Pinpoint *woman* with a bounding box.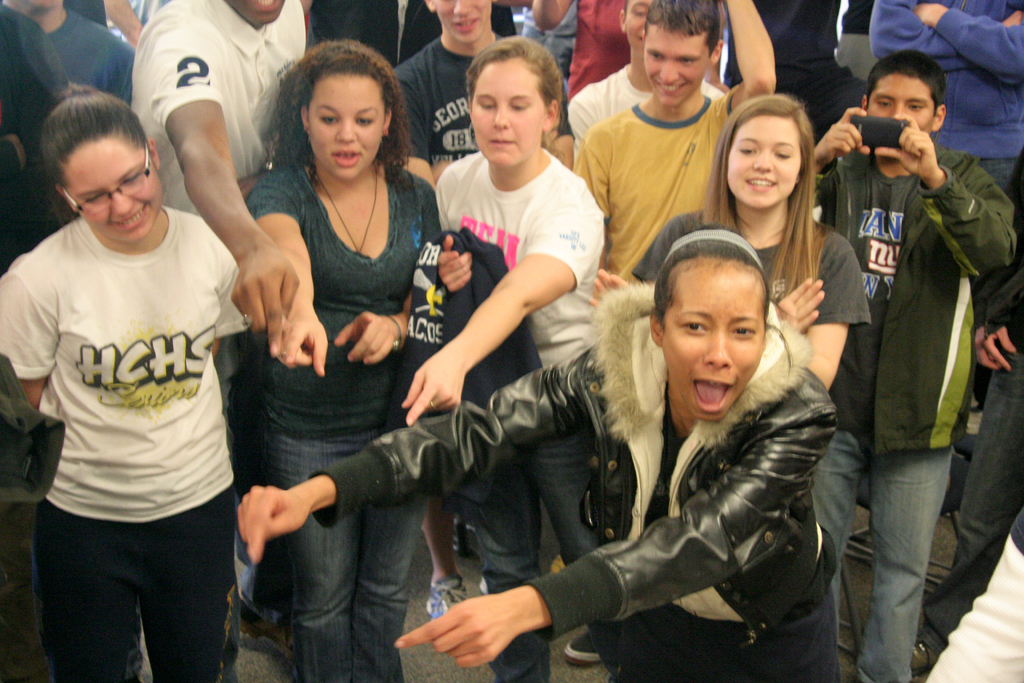
rect(233, 58, 452, 629).
